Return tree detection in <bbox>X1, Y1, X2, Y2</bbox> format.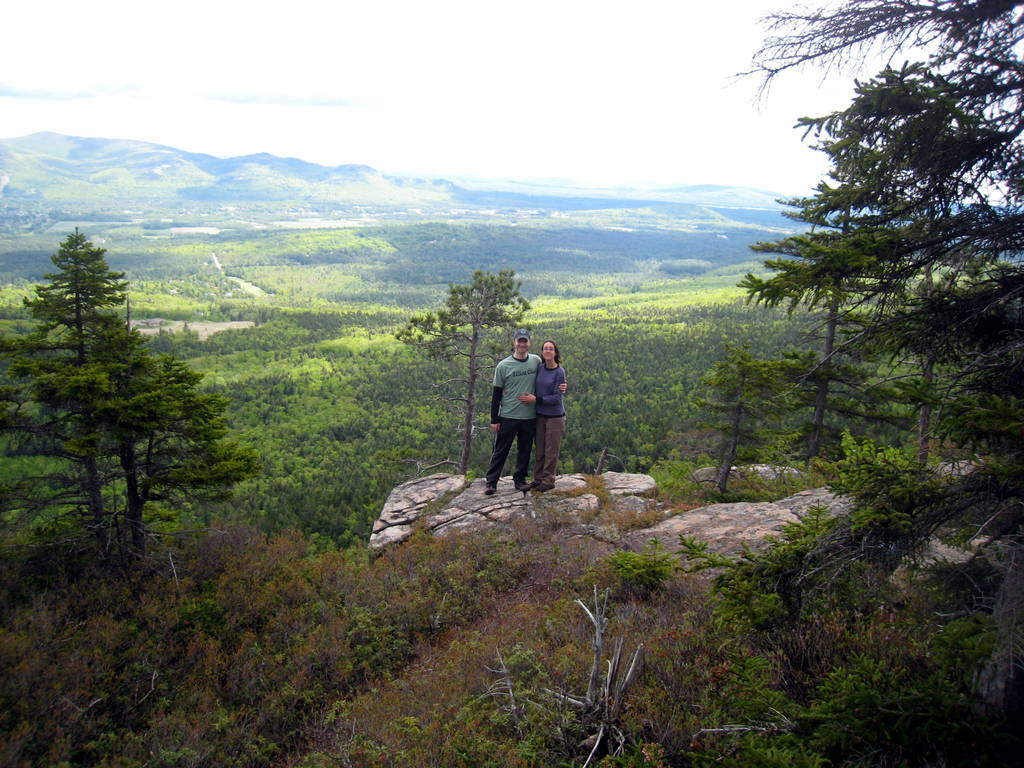
<bbox>397, 273, 535, 477</bbox>.
